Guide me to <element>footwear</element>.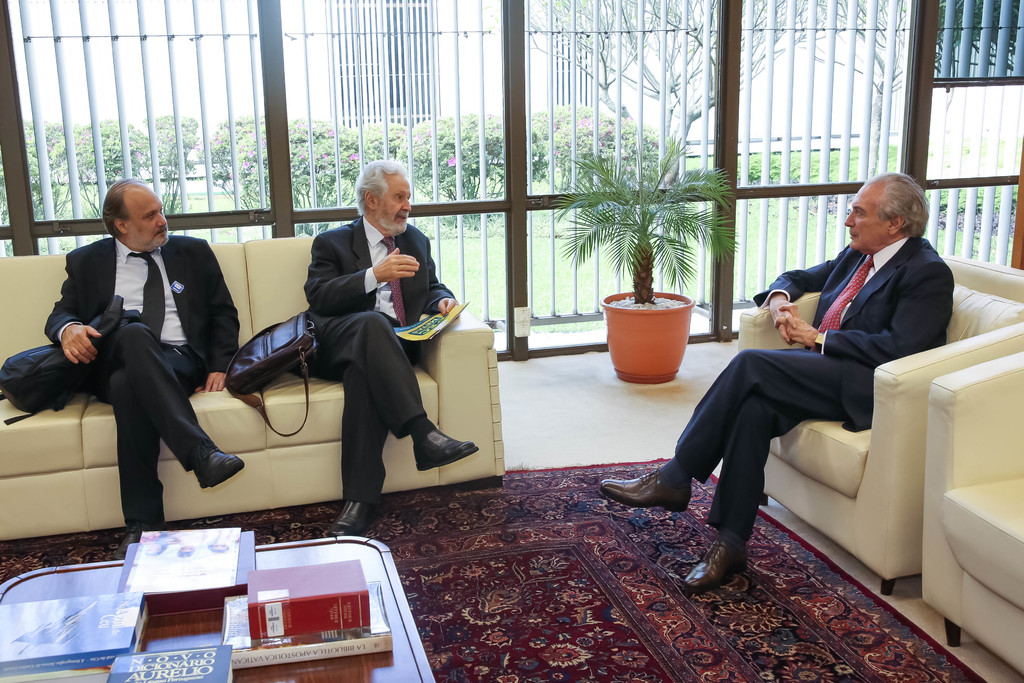
Guidance: box(413, 427, 478, 470).
